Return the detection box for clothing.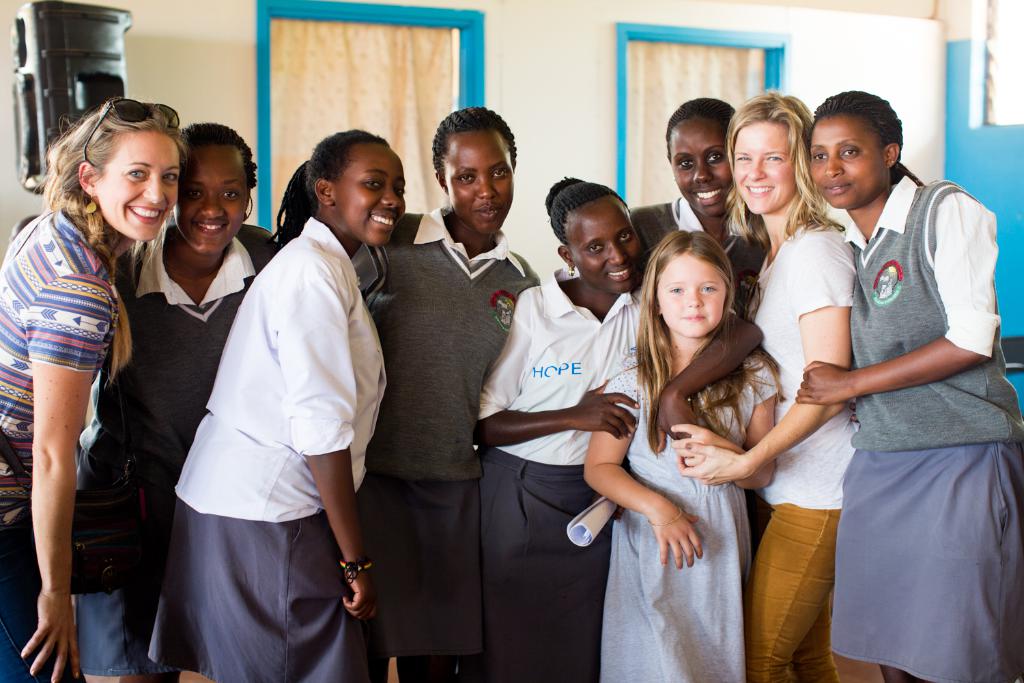
{"x1": 755, "y1": 223, "x2": 852, "y2": 682}.
